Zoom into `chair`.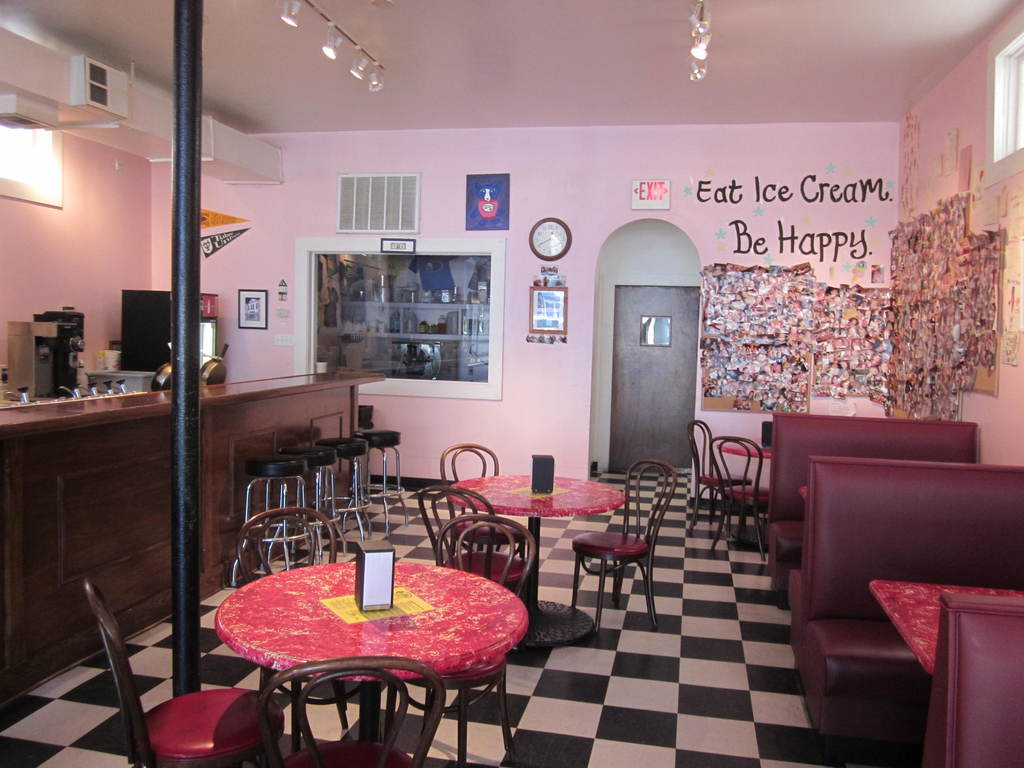
Zoom target: pyautogui.locateOnScreen(710, 436, 769, 563).
